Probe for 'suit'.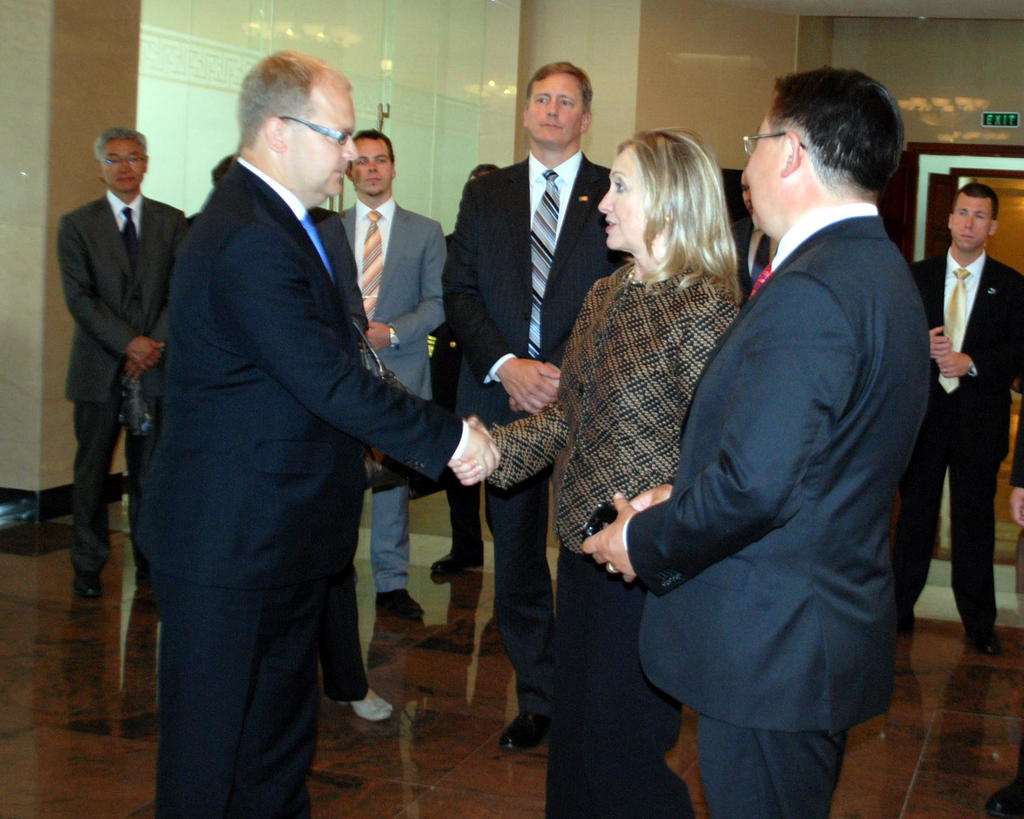
Probe result: [625,200,928,818].
